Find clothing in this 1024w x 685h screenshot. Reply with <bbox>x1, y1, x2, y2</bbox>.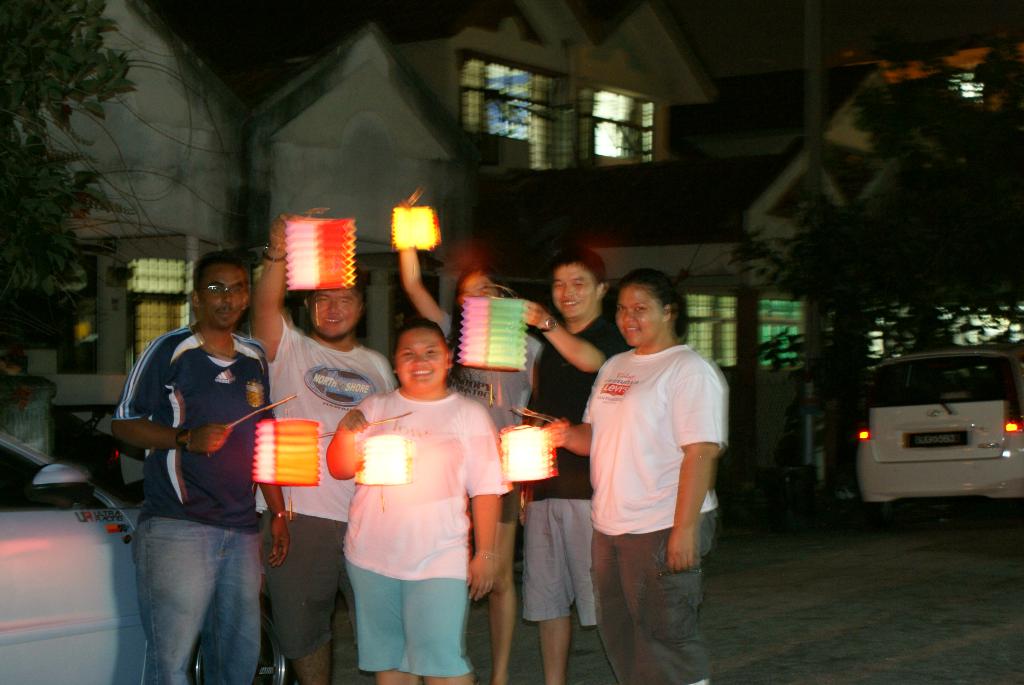
<bbox>246, 306, 399, 668</bbox>.
